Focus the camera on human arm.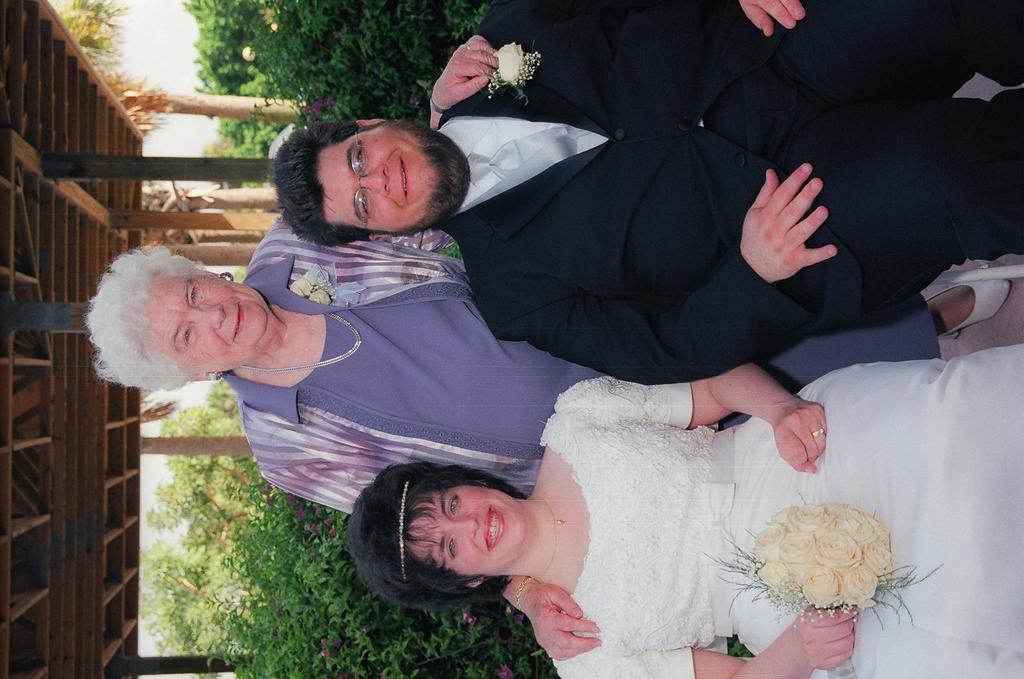
Focus region: pyautogui.locateOnScreen(732, 0, 810, 37).
